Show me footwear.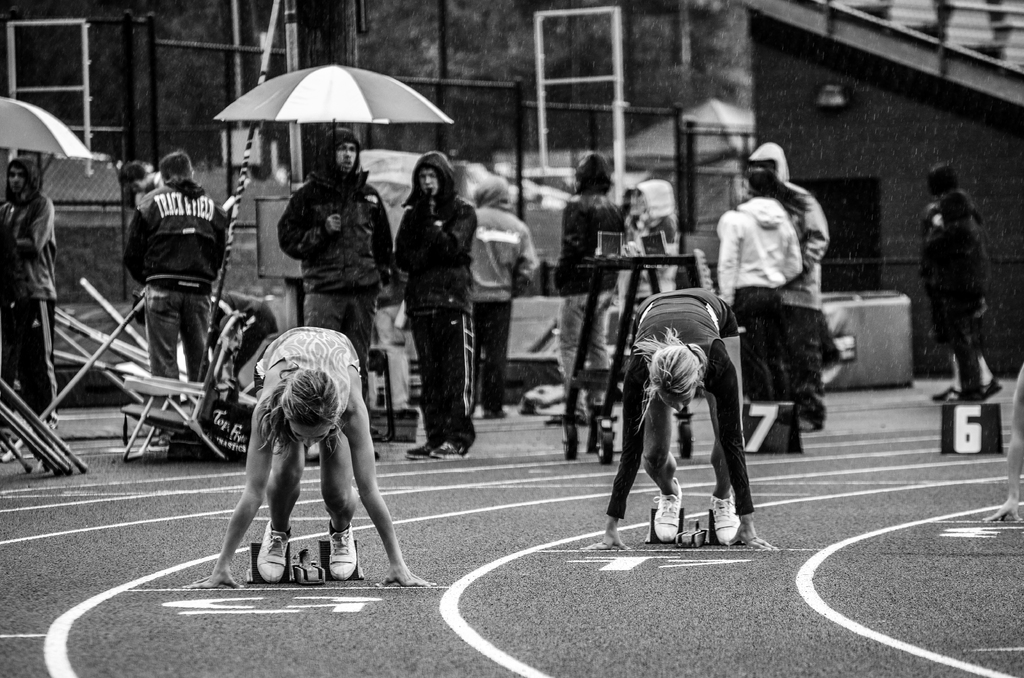
footwear is here: box(977, 377, 999, 401).
